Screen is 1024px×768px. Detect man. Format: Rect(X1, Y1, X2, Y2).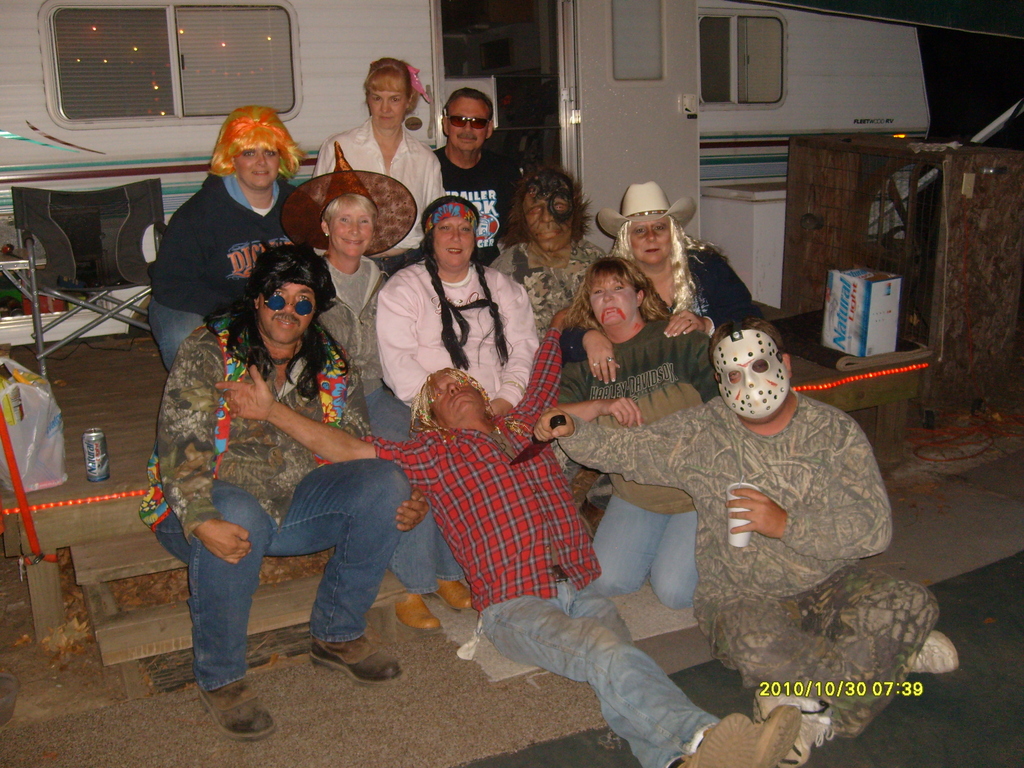
Rect(219, 360, 787, 764).
